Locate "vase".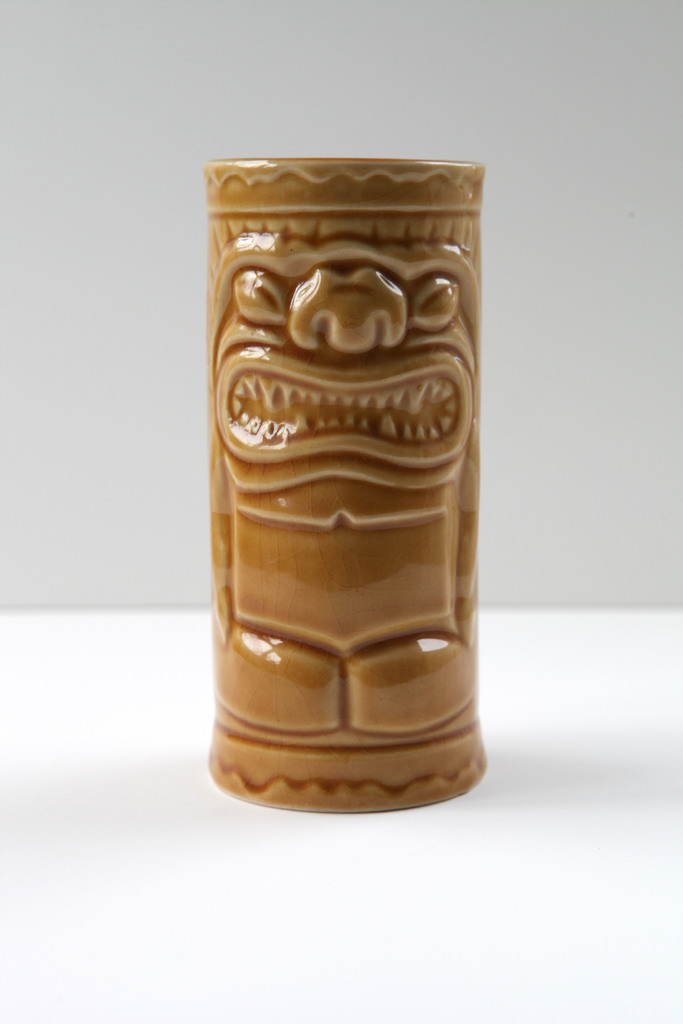
Bounding box: 202/152/491/816.
